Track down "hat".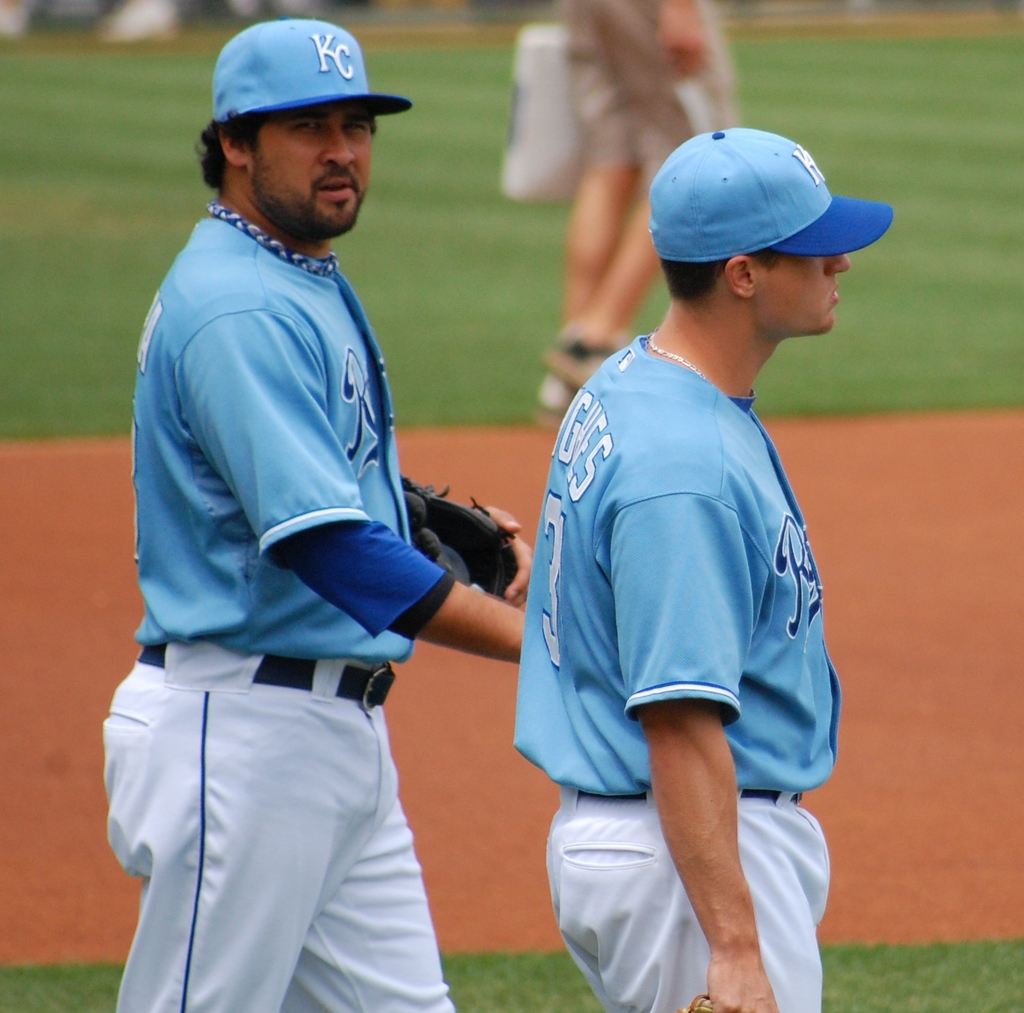
Tracked to x1=216 y1=16 x2=413 y2=118.
